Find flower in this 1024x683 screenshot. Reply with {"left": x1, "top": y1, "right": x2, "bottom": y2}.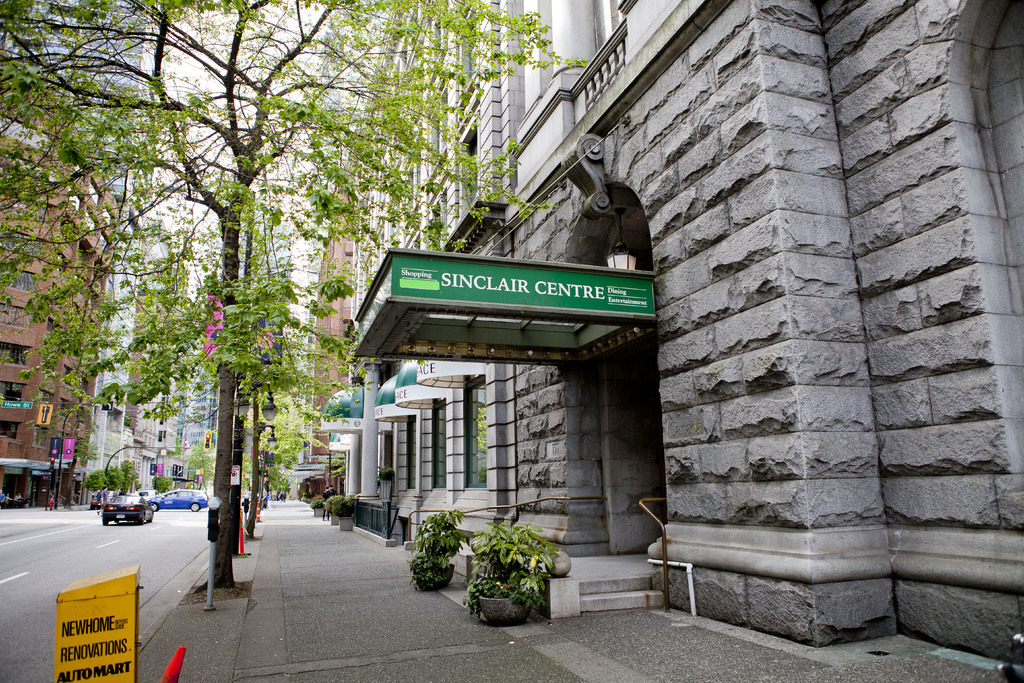
{"left": 213, "top": 312, "right": 224, "bottom": 327}.
